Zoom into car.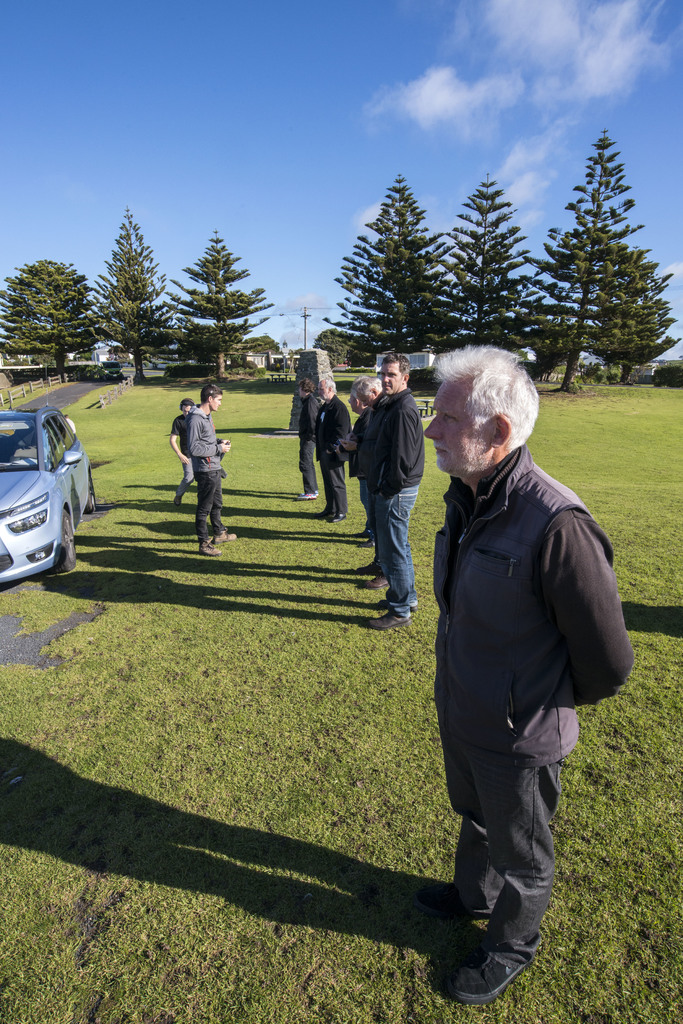
Zoom target: detection(3, 392, 88, 587).
